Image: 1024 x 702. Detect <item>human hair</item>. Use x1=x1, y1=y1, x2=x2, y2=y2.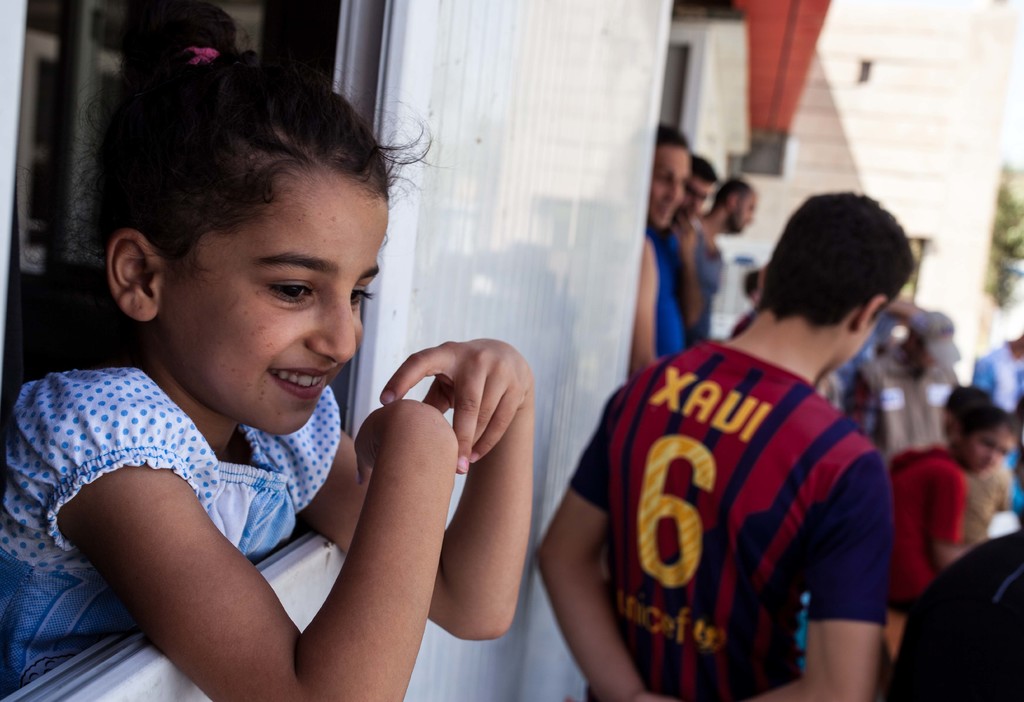
x1=690, y1=150, x2=720, y2=183.
